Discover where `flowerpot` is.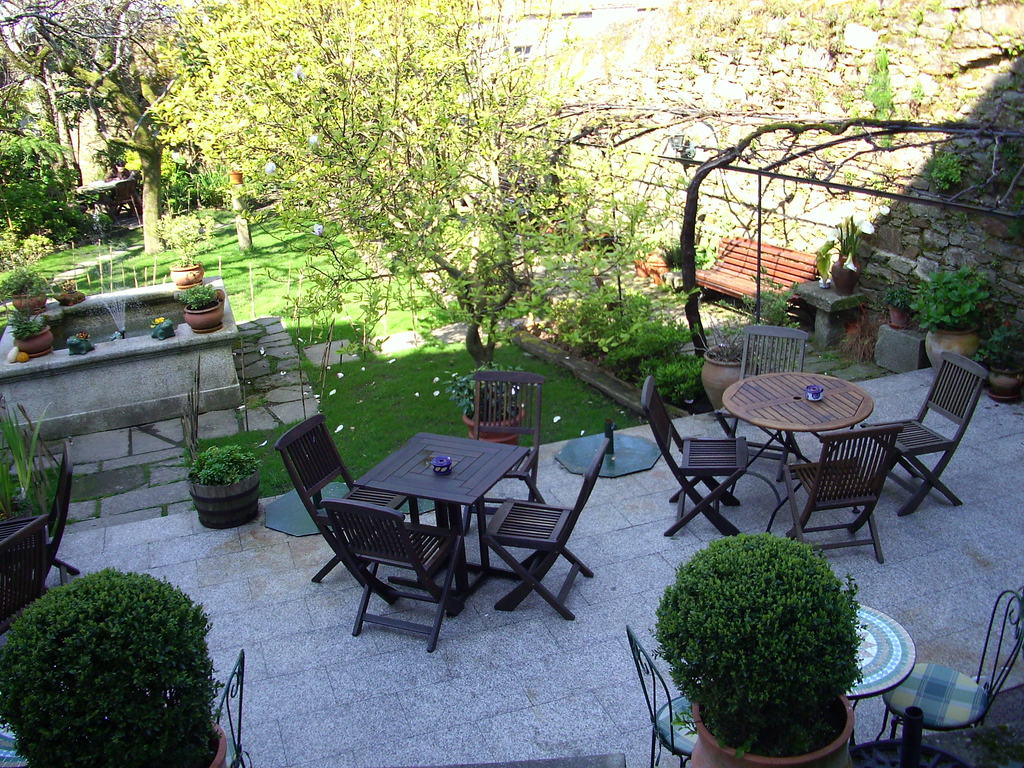
Discovered at (x1=705, y1=342, x2=755, y2=412).
